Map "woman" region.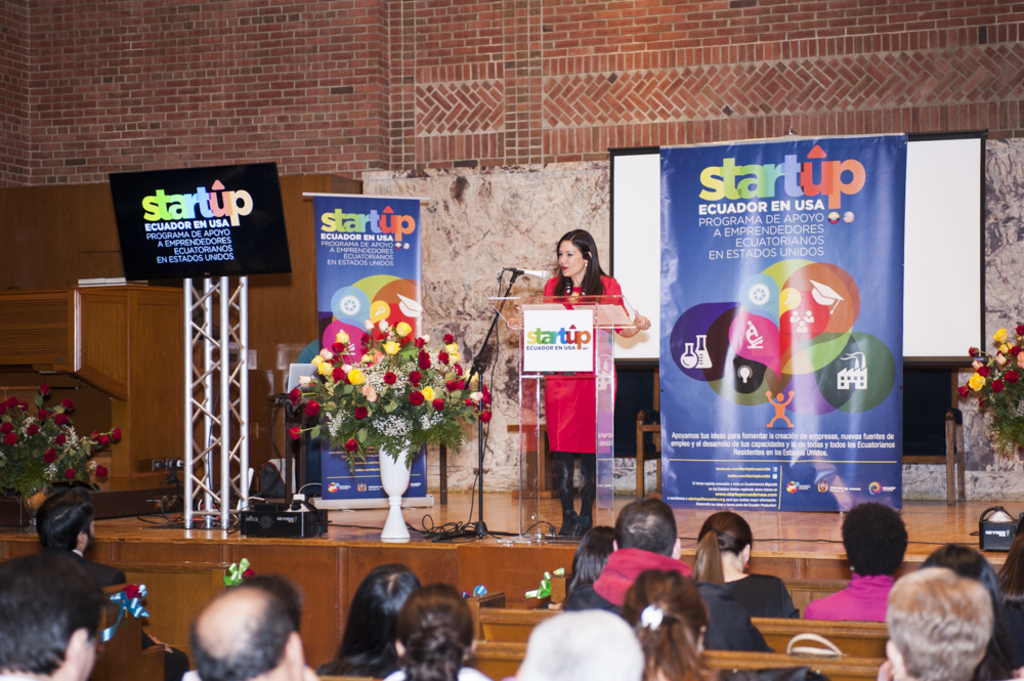
Mapped to Rect(570, 500, 701, 659).
